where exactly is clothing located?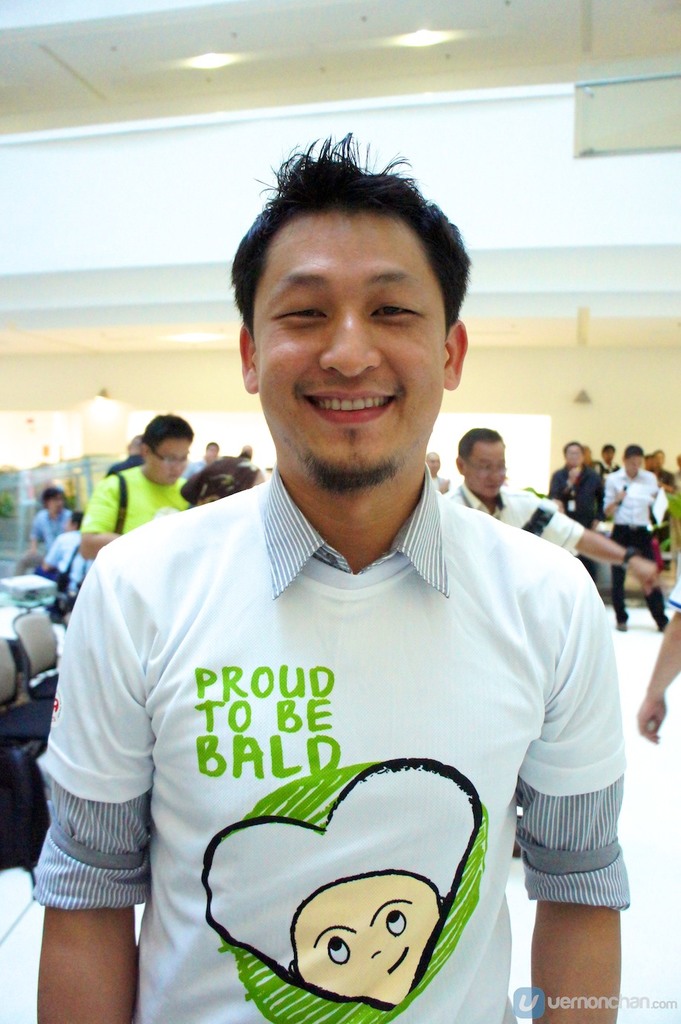
Its bounding box is bbox=(25, 505, 76, 573).
